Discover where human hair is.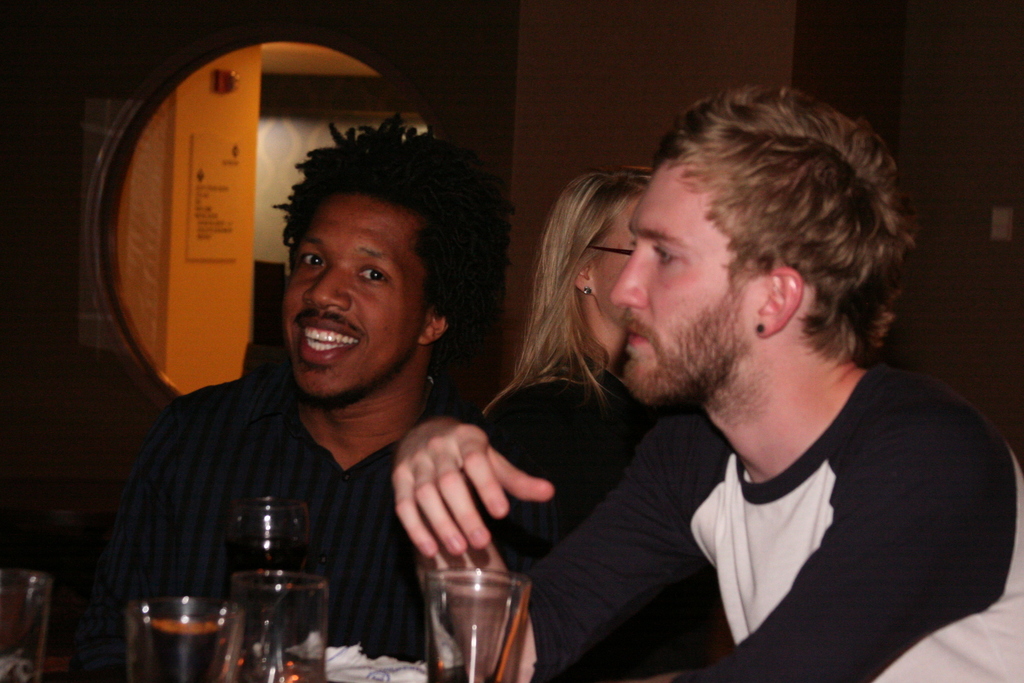
Discovered at box(660, 76, 922, 378).
